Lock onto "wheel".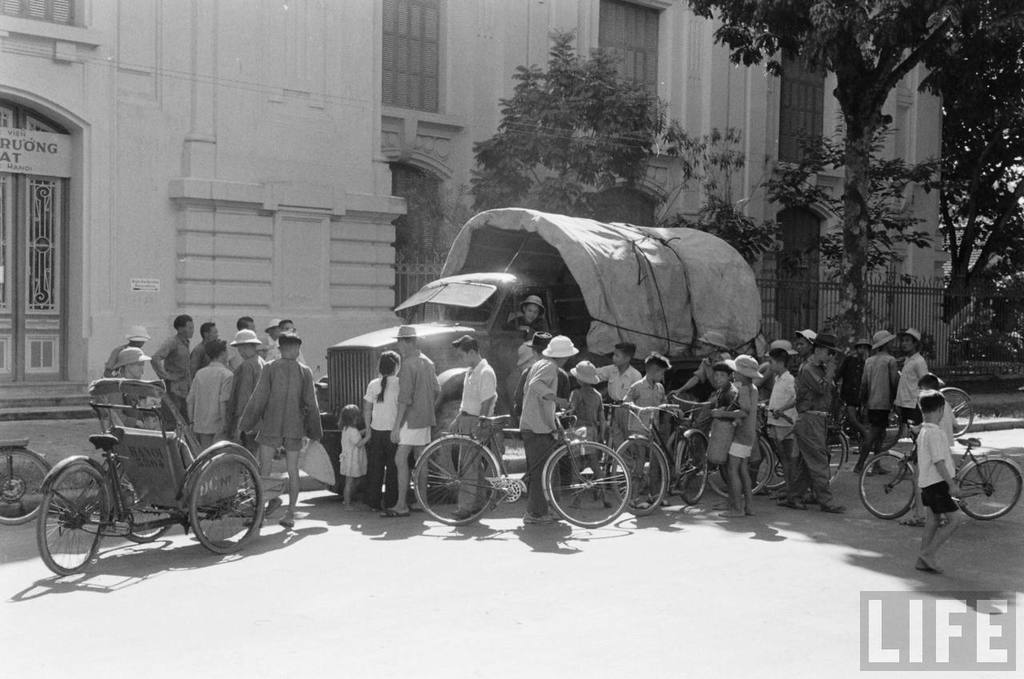
Locked: 854,442,920,525.
